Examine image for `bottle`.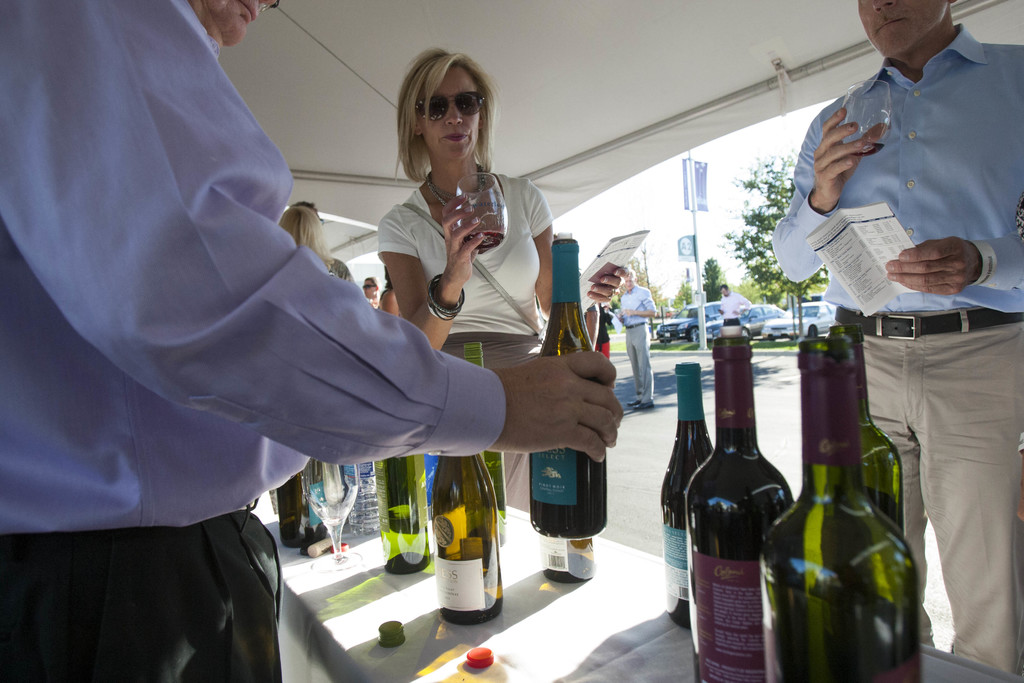
Examination result: x1=344, y1=456, x2=377, y2=529.
